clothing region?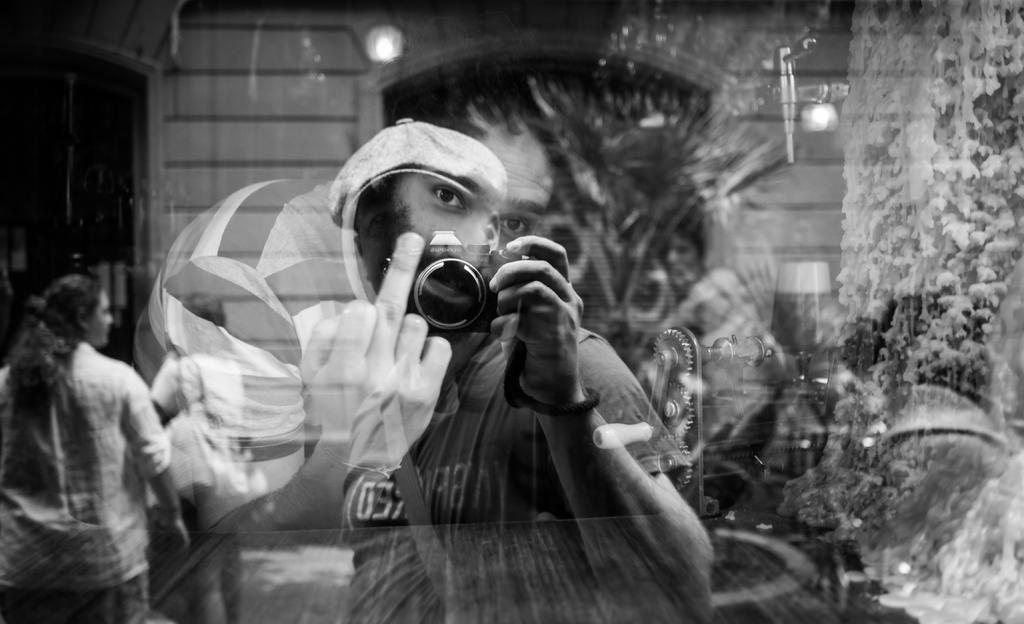
<bbox>174, 481, 245, 623</bbox>
